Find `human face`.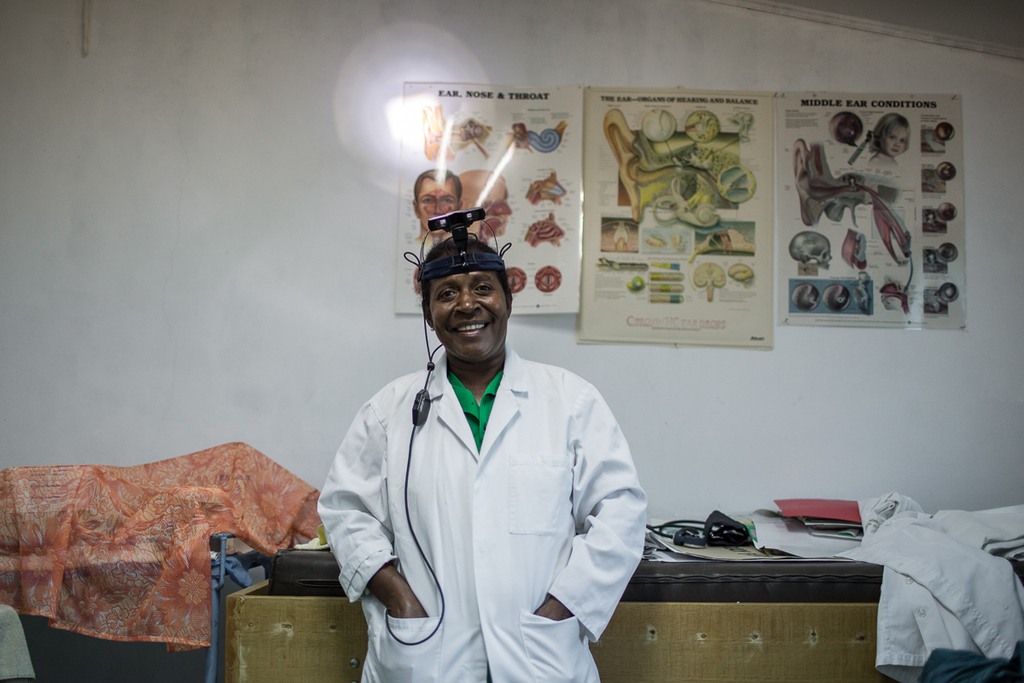
bbox(426, 271, 508, 362).
